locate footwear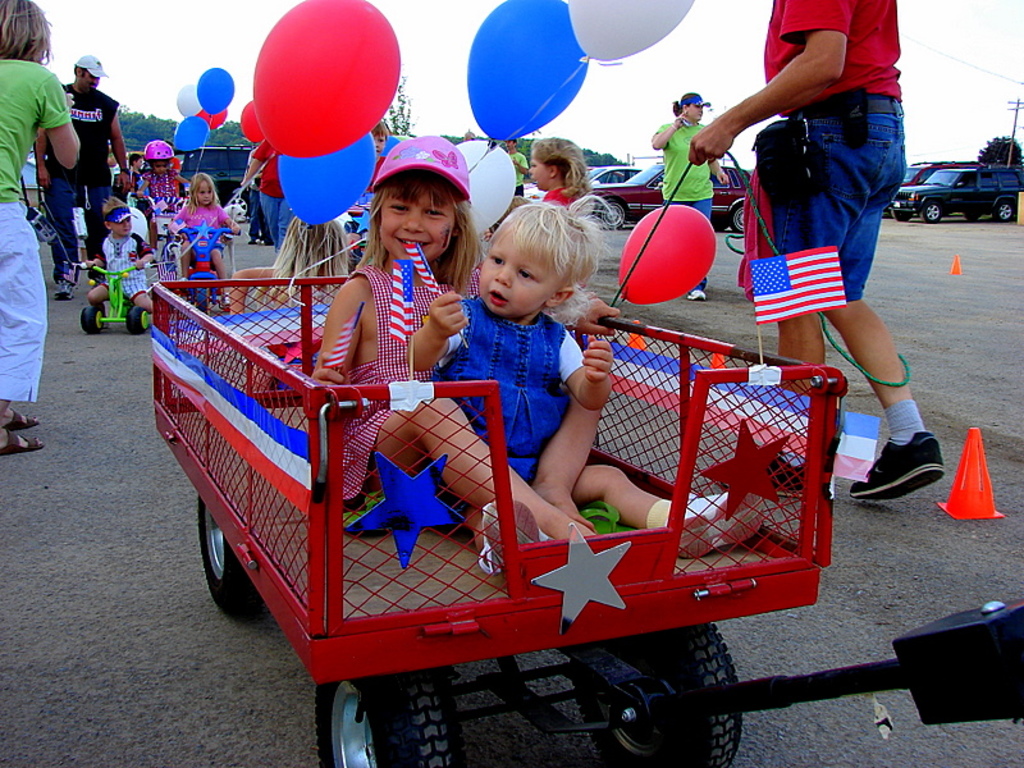
region(663, 489, 769, 564)
